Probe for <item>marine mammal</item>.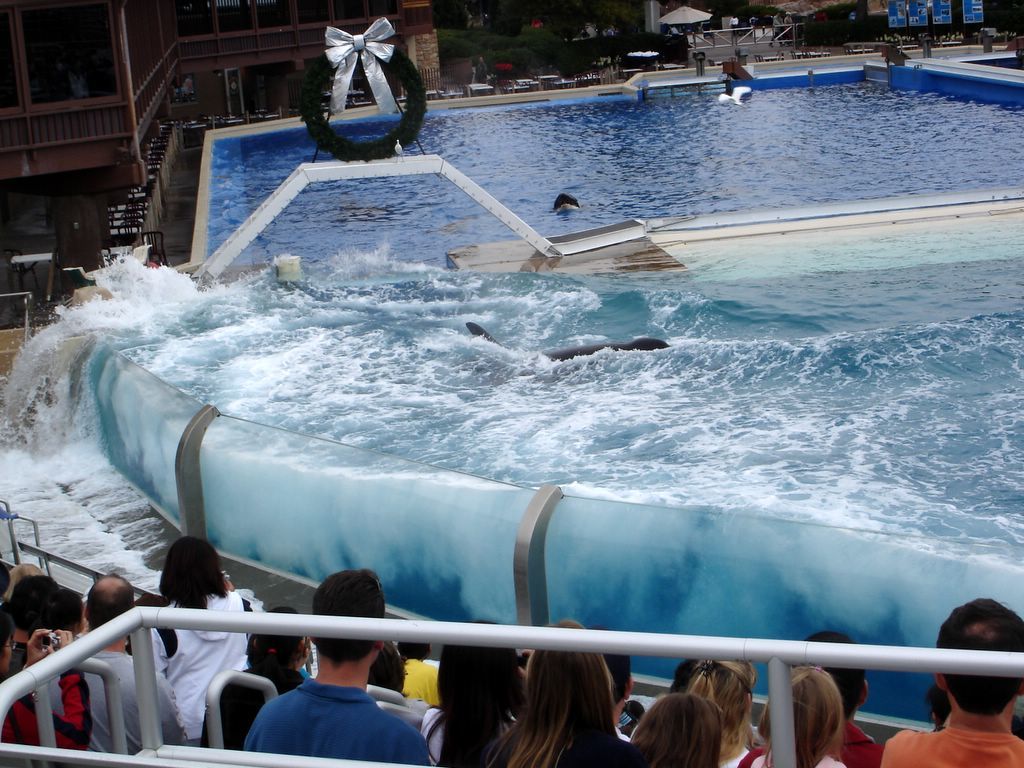
Probe result: detection(473, 327, 682, 366).
